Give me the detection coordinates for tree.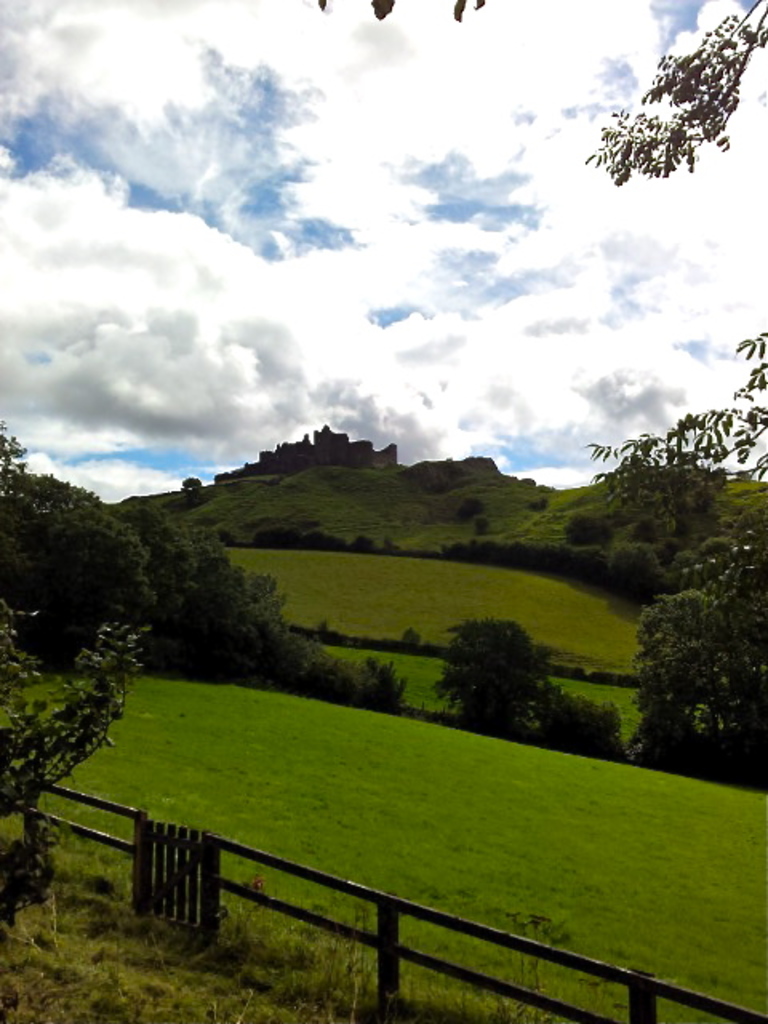
(x1=619, y1=547, x2=766, y2=810).
